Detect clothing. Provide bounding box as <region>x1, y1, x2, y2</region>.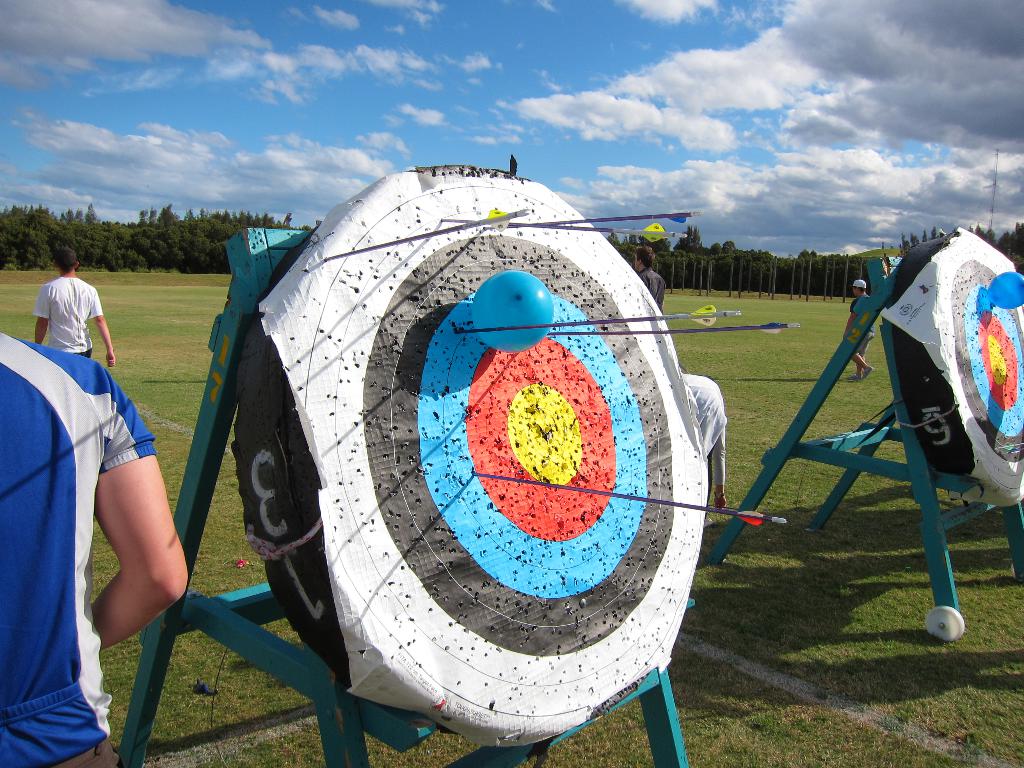
<region>852, 296, 874, 353</region>.
